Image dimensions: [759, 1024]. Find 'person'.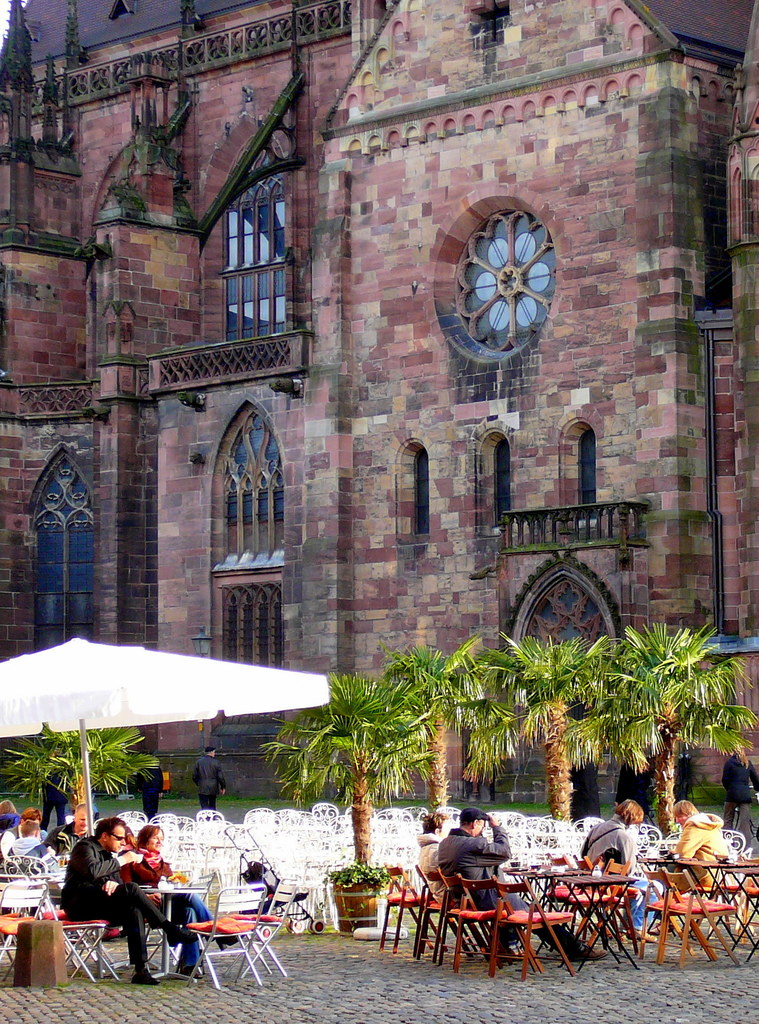
119, 822, 134, 865.
